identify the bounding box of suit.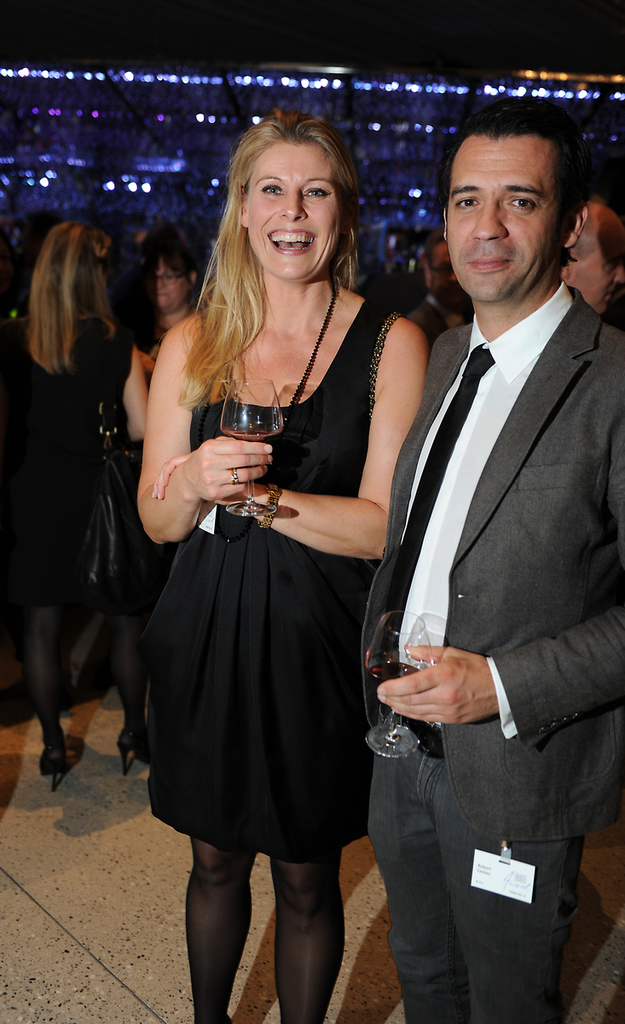
358:50:611:1023.
